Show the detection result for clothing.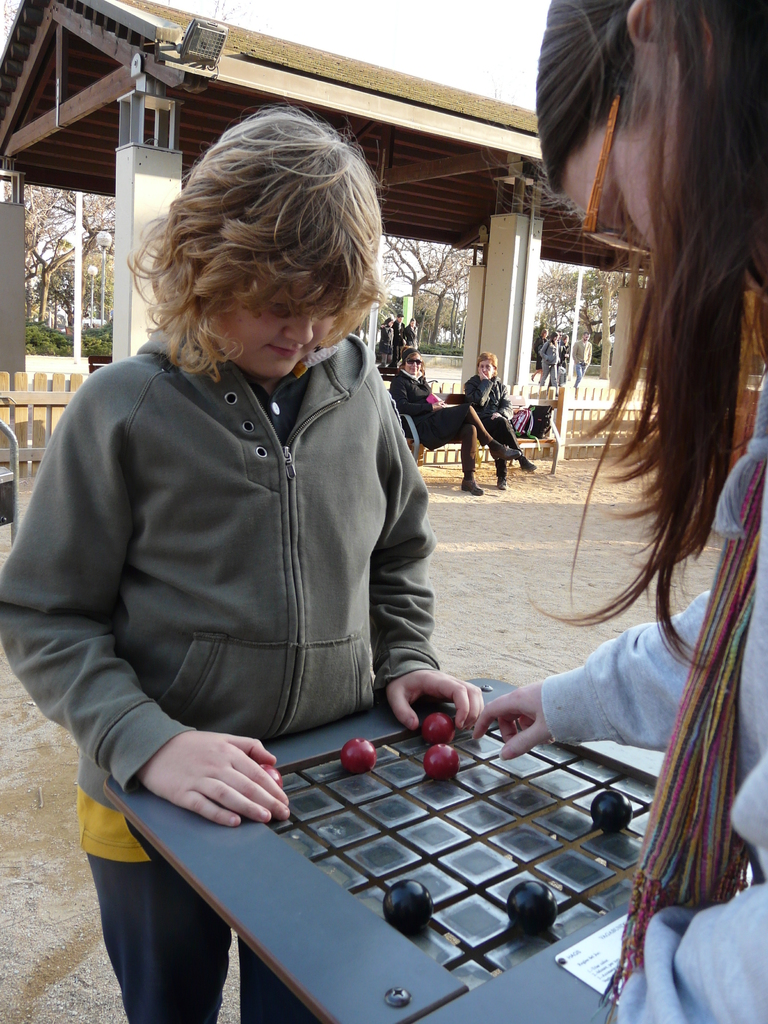
bbox=(506, 426, 767, 1020).
